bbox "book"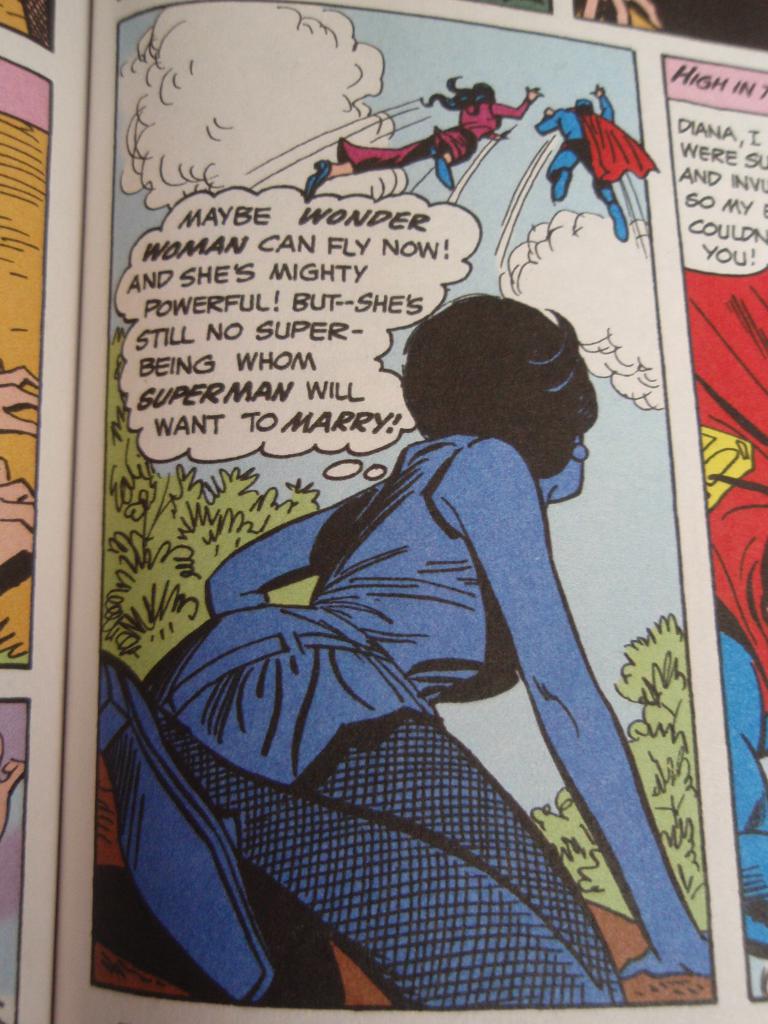
x1=0 y1=0 x2=767 y2=1023
